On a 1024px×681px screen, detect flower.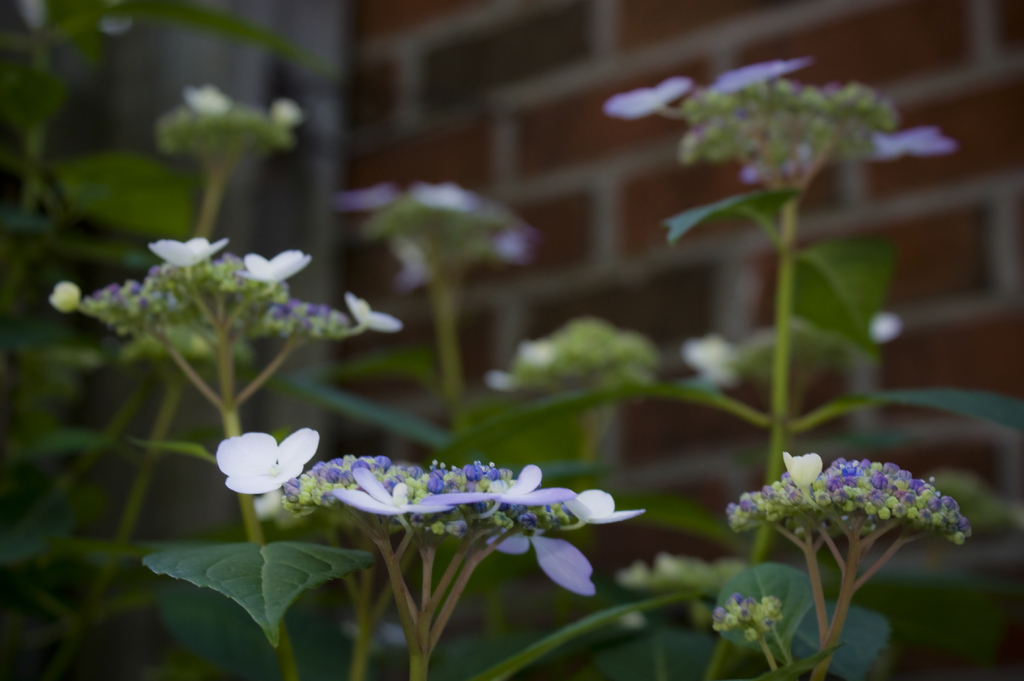
bbox(144, 234, 229, 267).
